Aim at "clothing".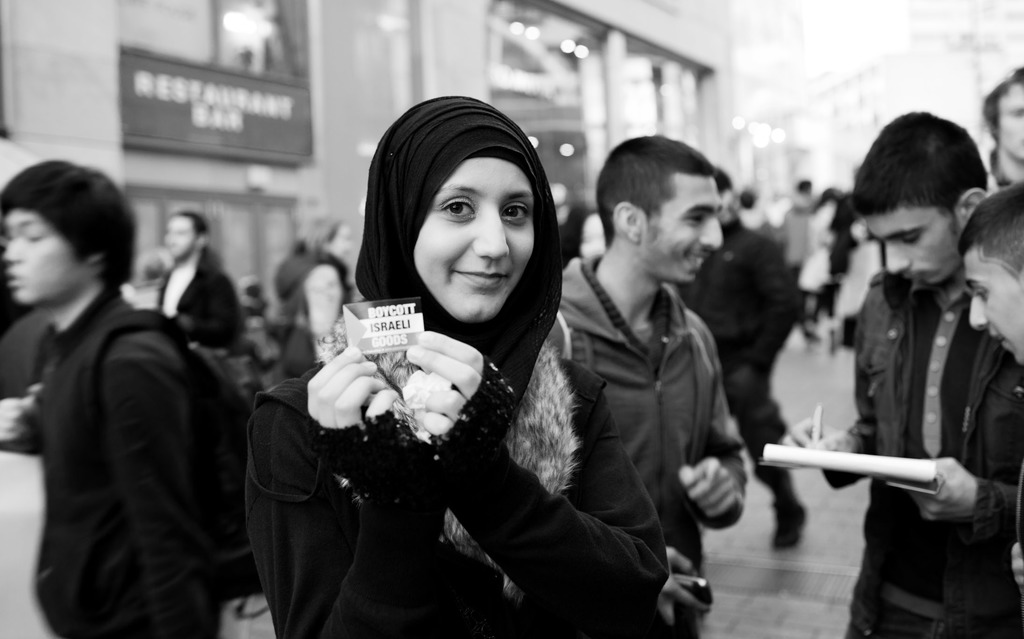
Aimed at (x1=771, y1=193, x2=819, y2=270).
